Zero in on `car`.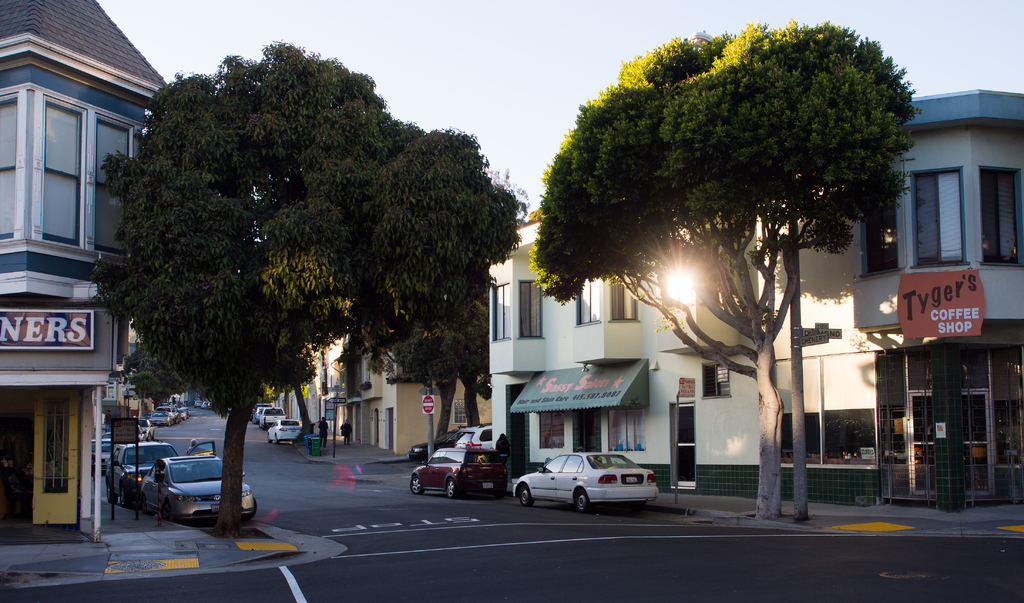
Zeroed in: locate(410, 446, 508, 501).
